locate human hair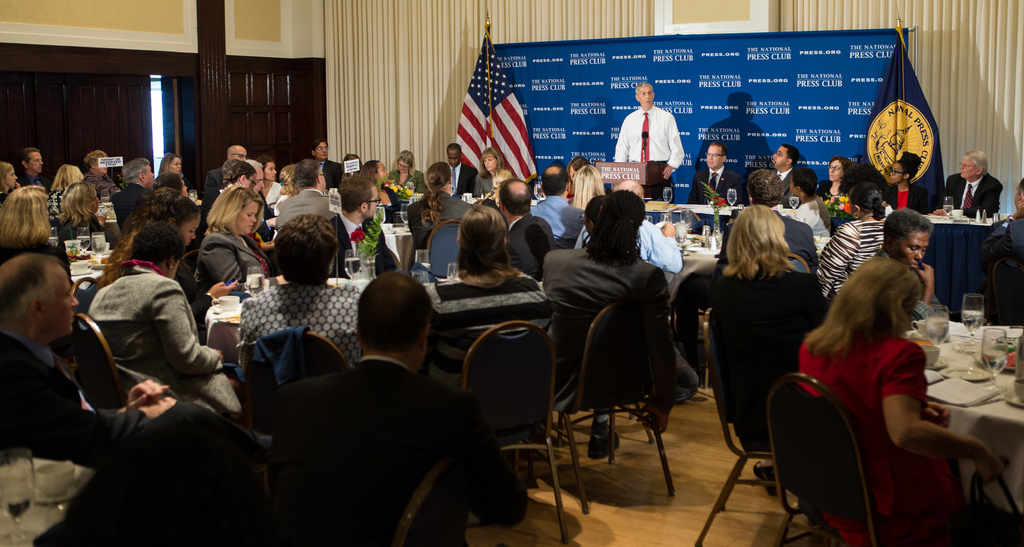
rect(632, 82, 652, 95)
